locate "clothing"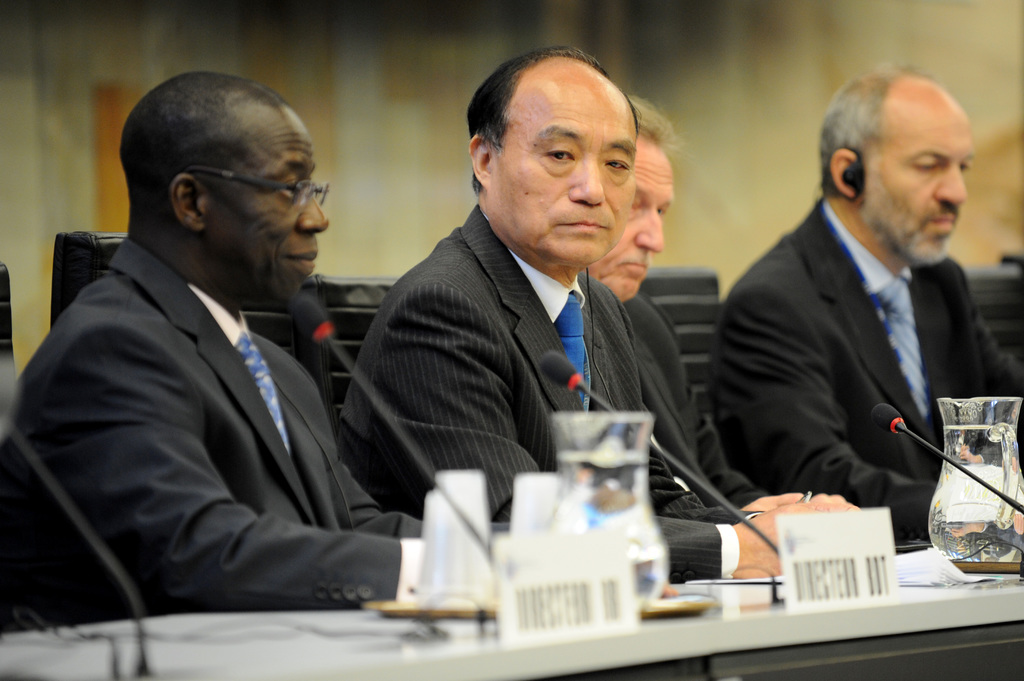
0 234 425 614
